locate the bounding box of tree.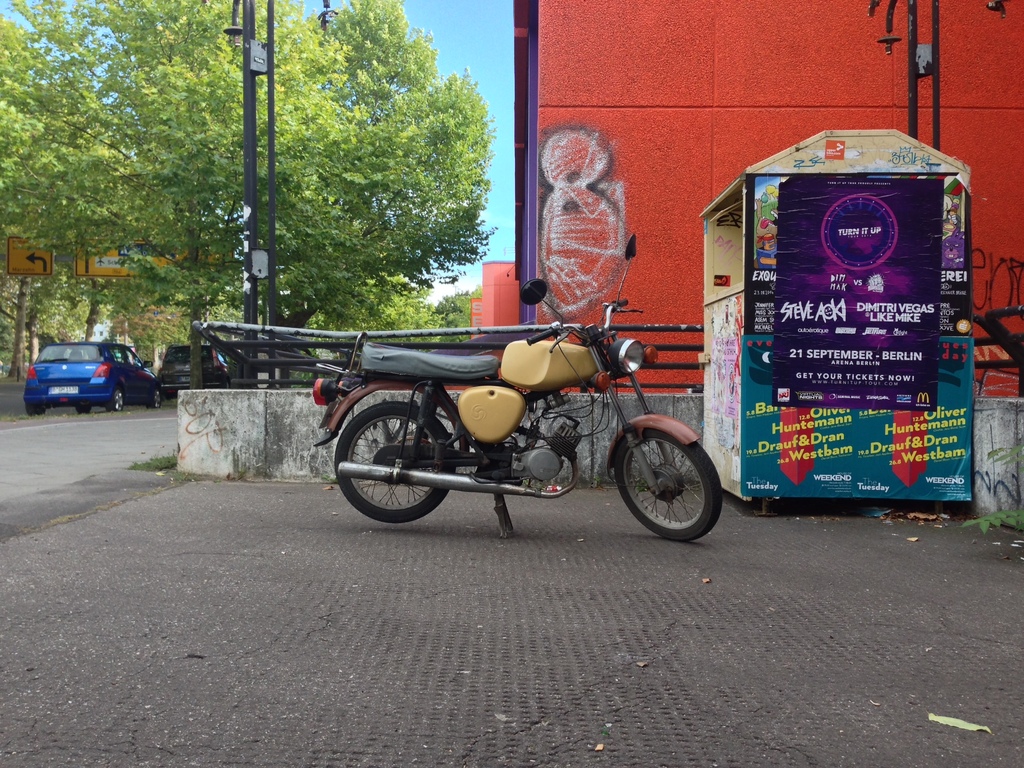
Bounding box: (0, 0, 114, 392).
